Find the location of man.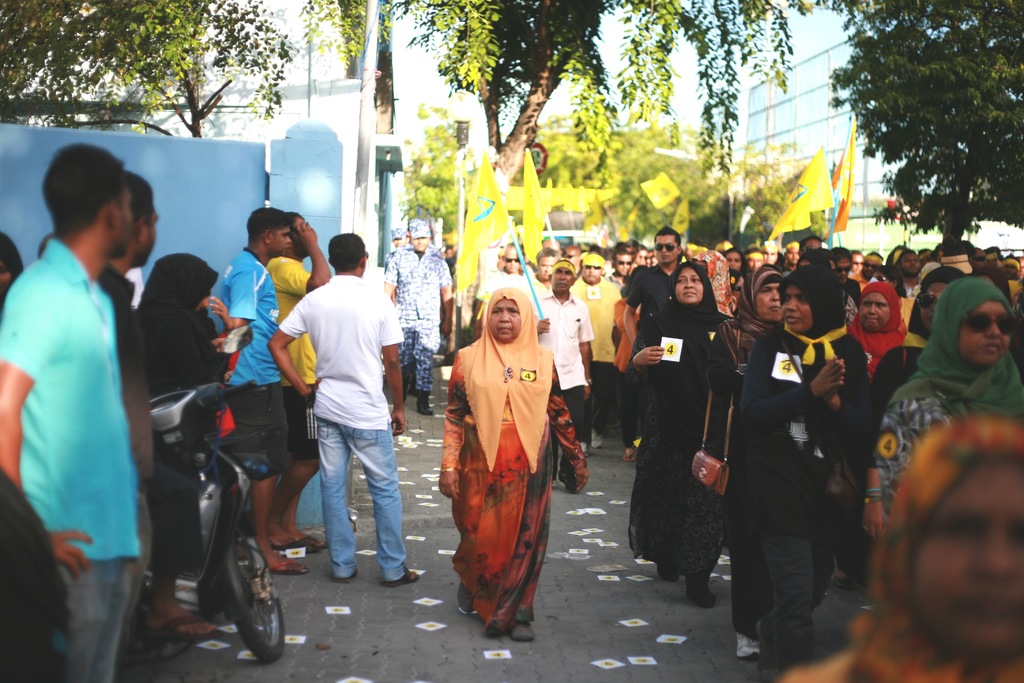
Location: (278, 231, 413, 605).
